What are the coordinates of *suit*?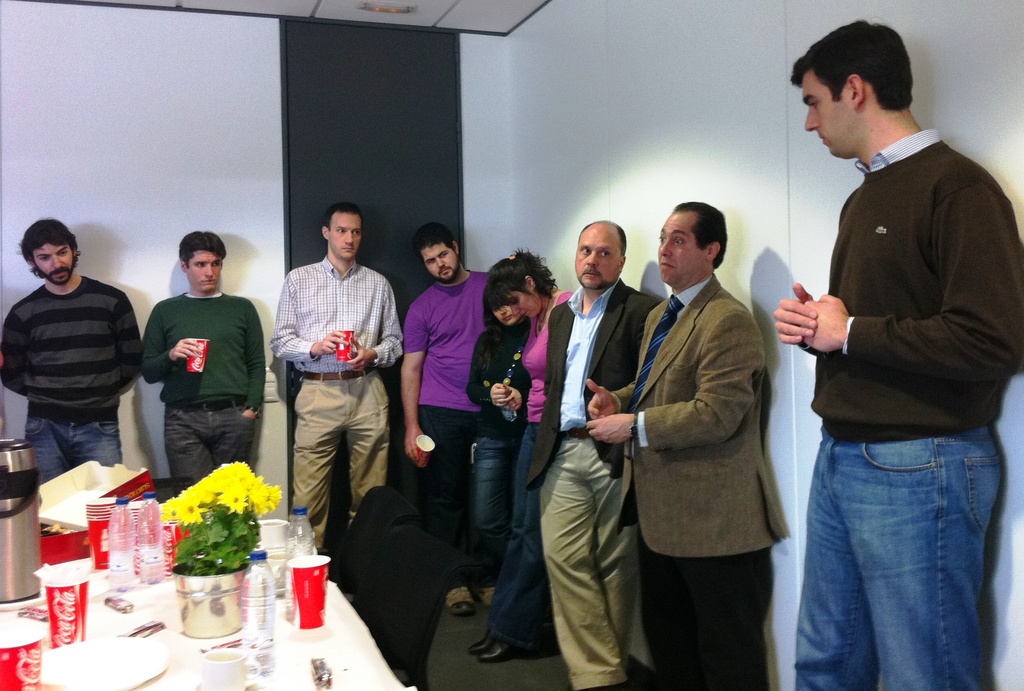
{"left": 614, "top": 275, "right": 785, "bottom": 690}.
